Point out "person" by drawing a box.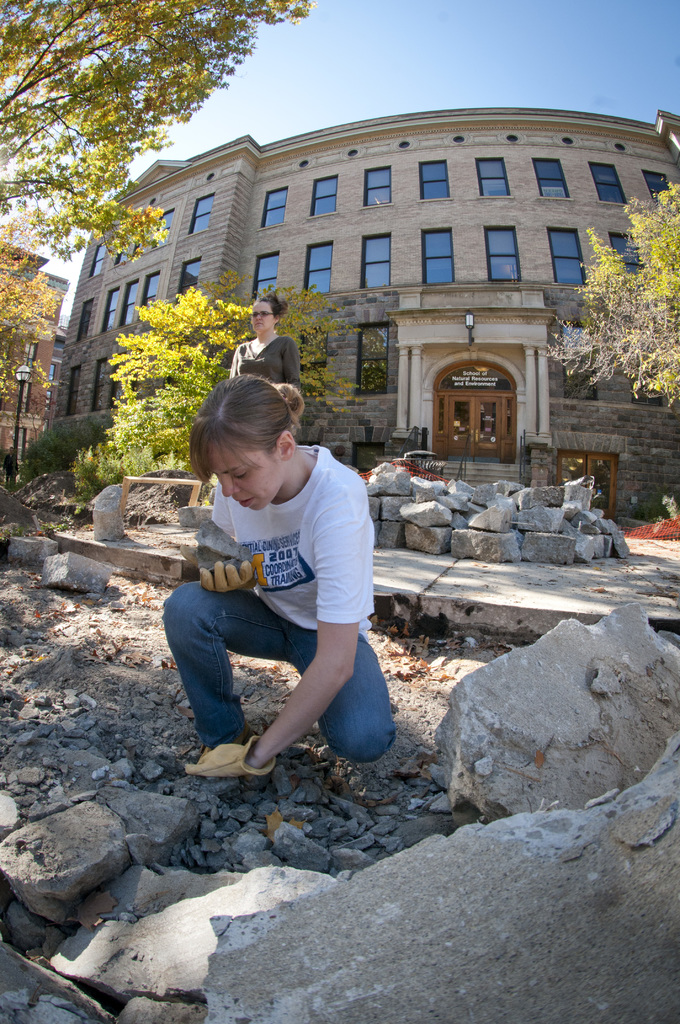
locate(163, 383, 399, 817).
